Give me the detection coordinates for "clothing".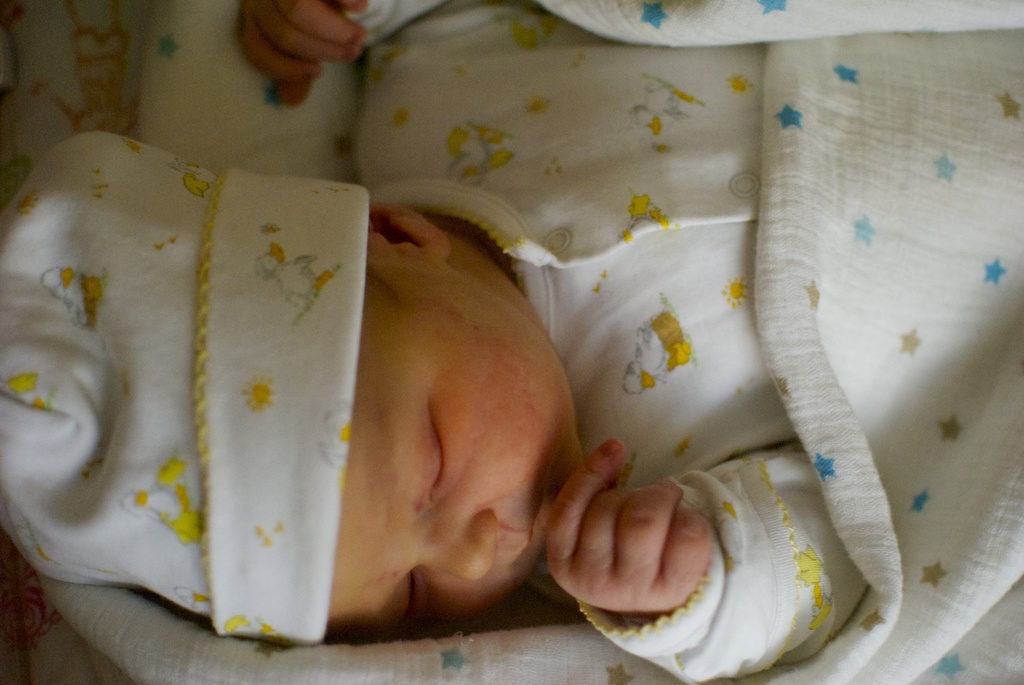
box(358, 0, 867, 679).
